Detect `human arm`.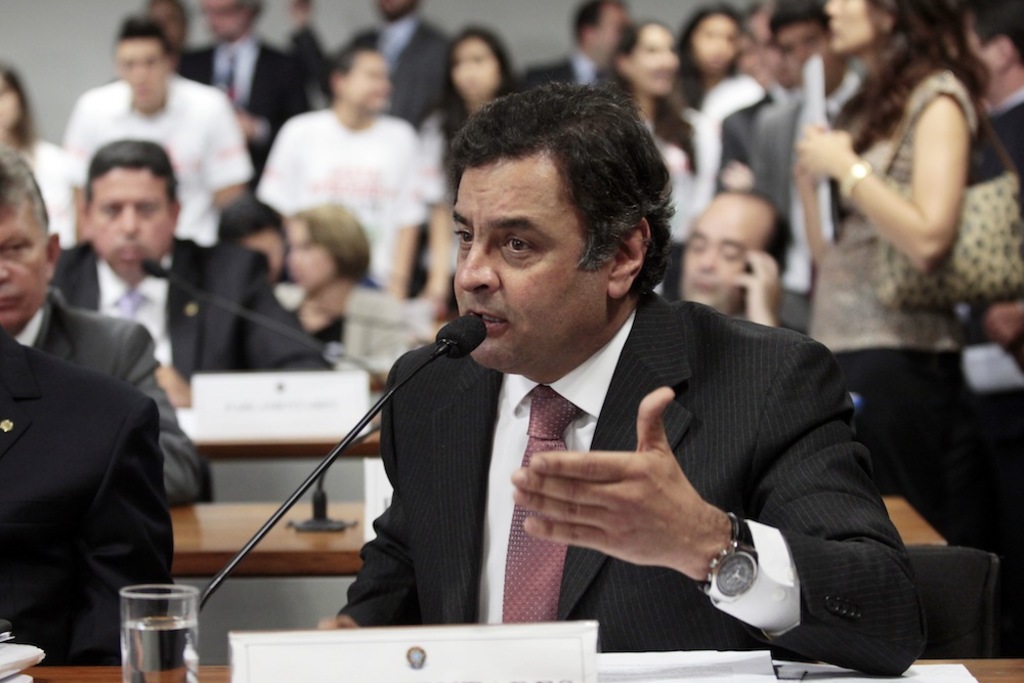
Detected at (112,311,215,511).
